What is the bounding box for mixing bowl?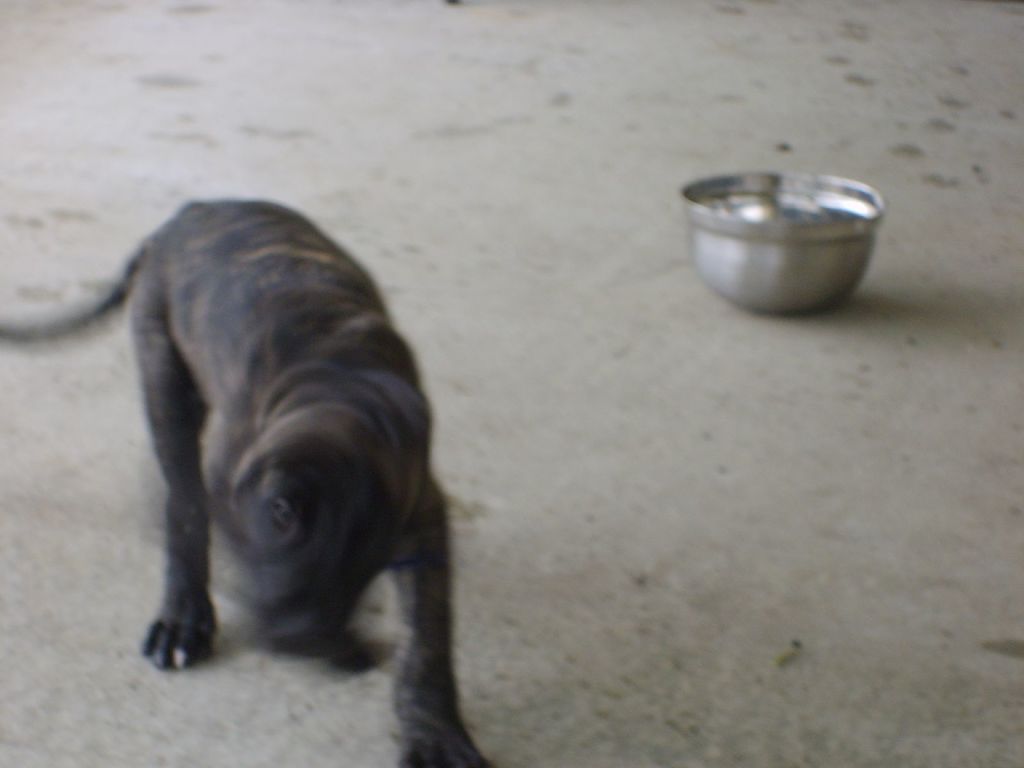
[x1=669, y1=167, x2=896, y2=309].
